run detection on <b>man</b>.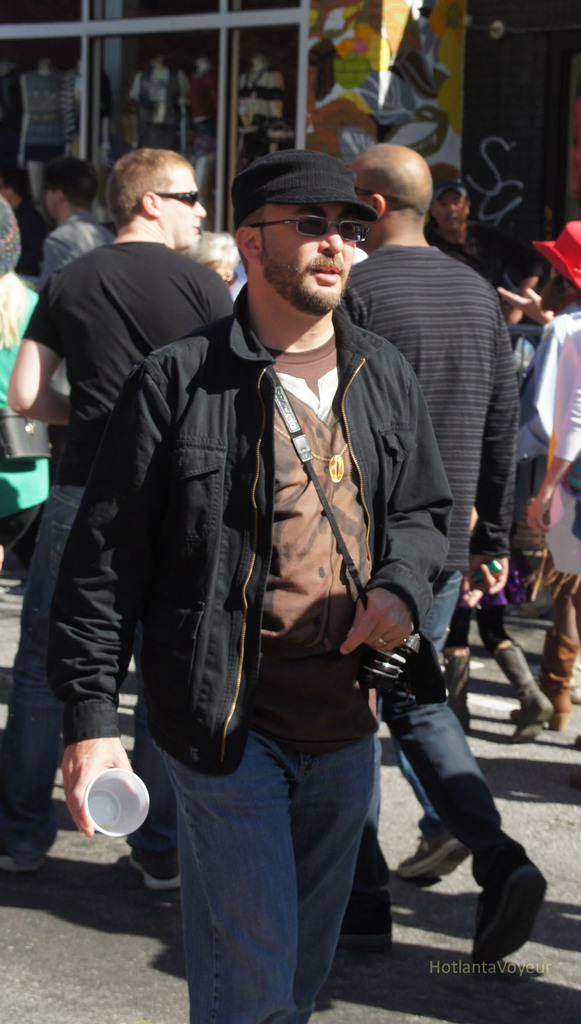
Result: (45,147,450,1023).
